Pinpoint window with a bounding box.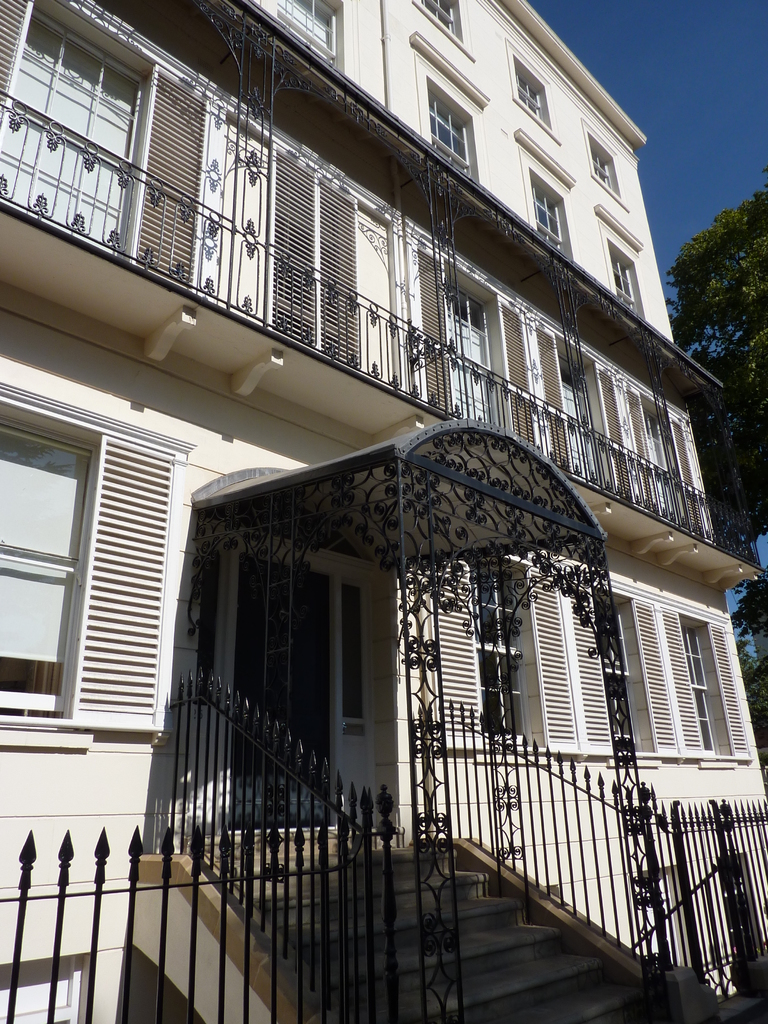
2, 420, 186, 755.
